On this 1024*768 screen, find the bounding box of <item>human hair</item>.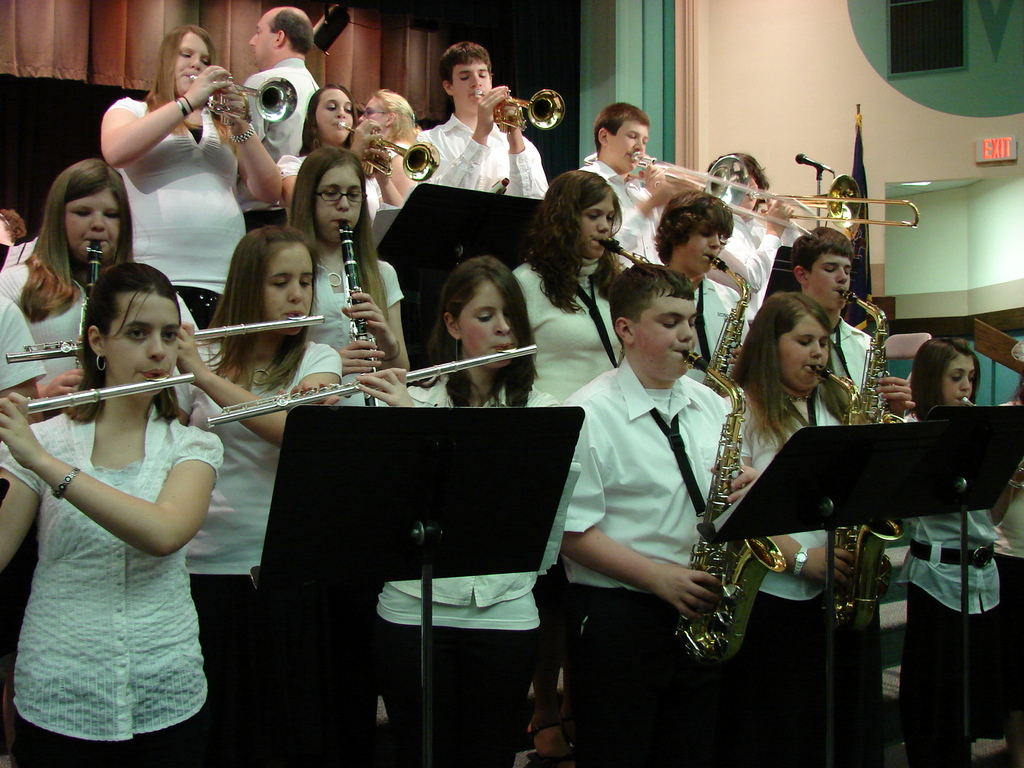
Bounding box: {"left": 266, "top": 7, "right": 314, "bottom": 54}.
